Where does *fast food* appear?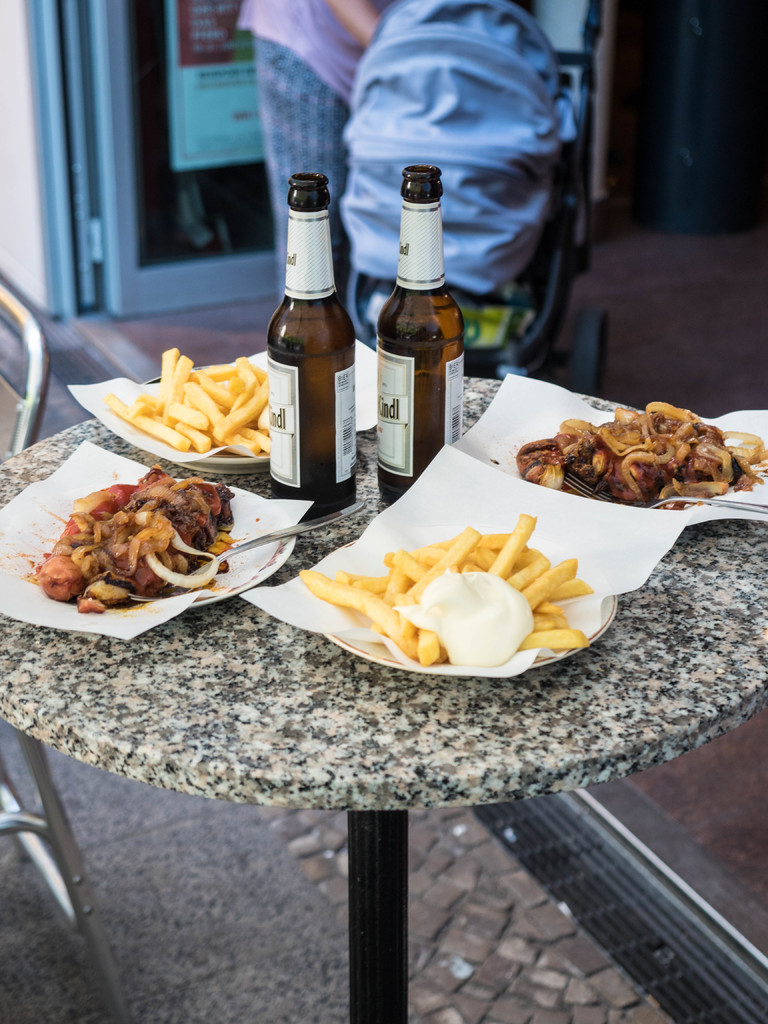
Appears at 240 353 268 381.
